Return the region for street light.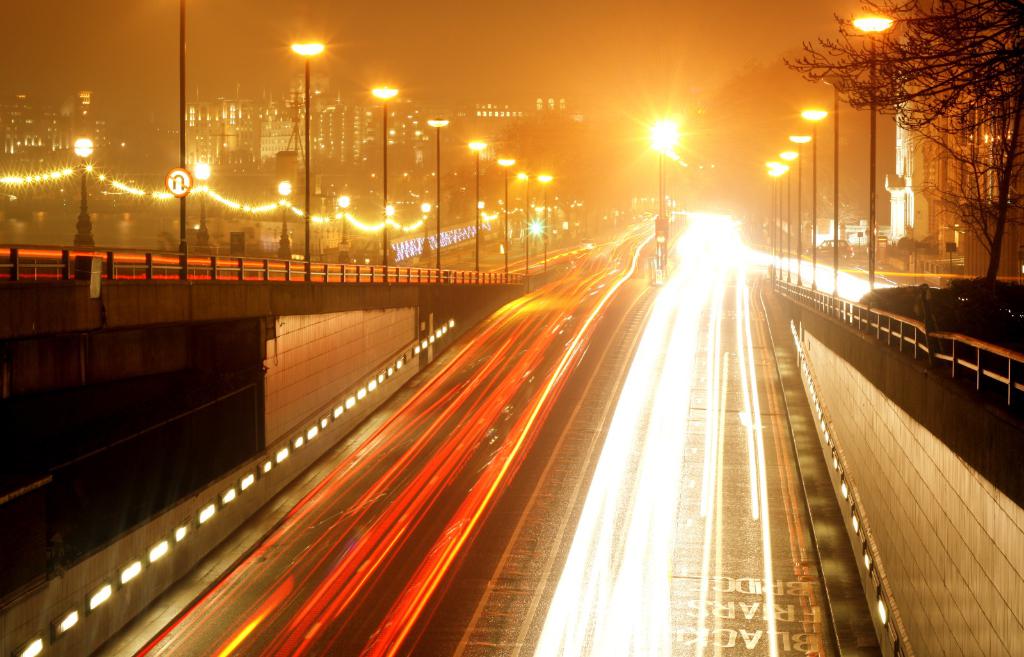
289, 37, 326, 283.
